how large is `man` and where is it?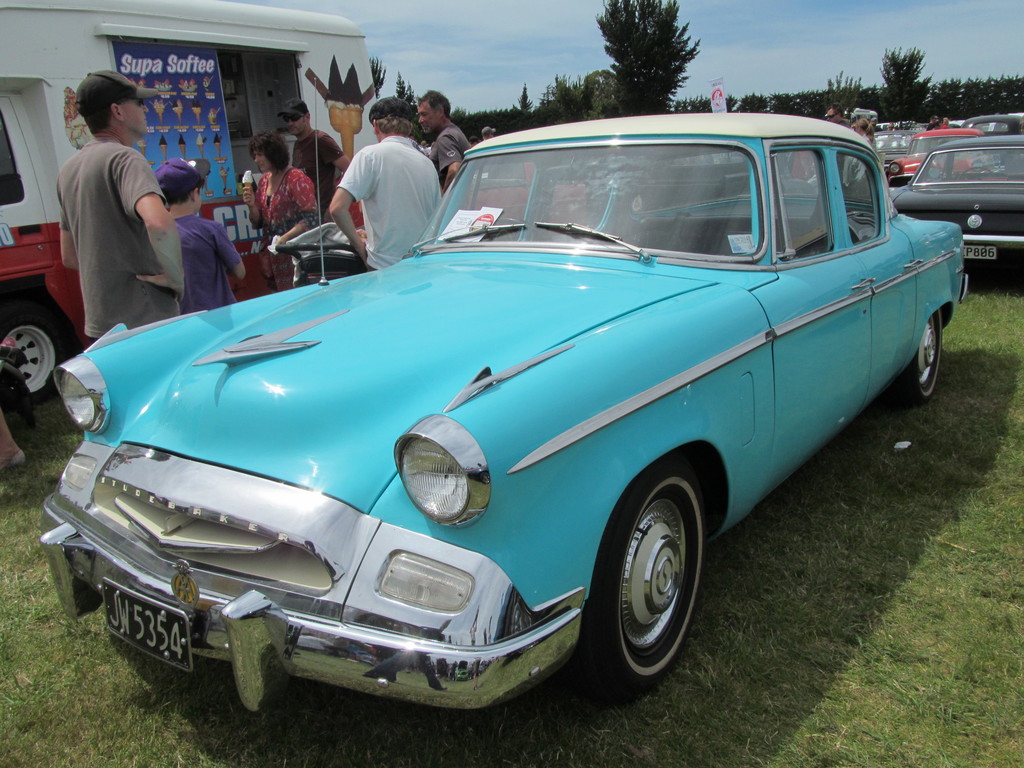
Bounding box: 275:98:358:236.
